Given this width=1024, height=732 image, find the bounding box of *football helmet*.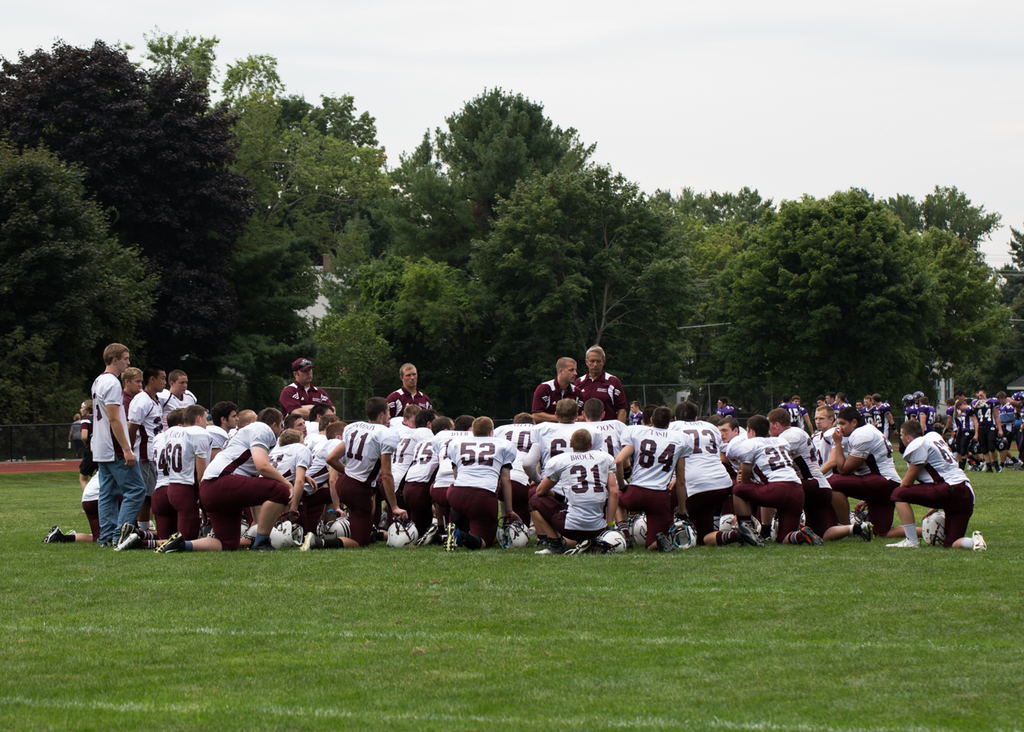
{"x1": 852, "y1": 502, "x2": 881, "y2": 532}.
